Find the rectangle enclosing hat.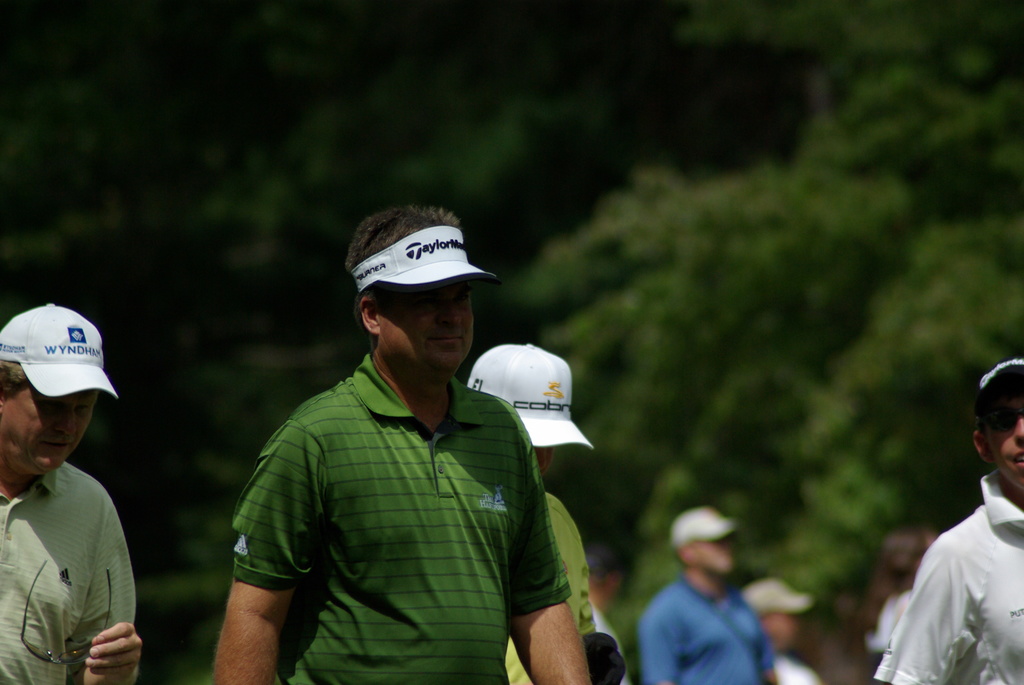
box(670, 505, 735, 548).
